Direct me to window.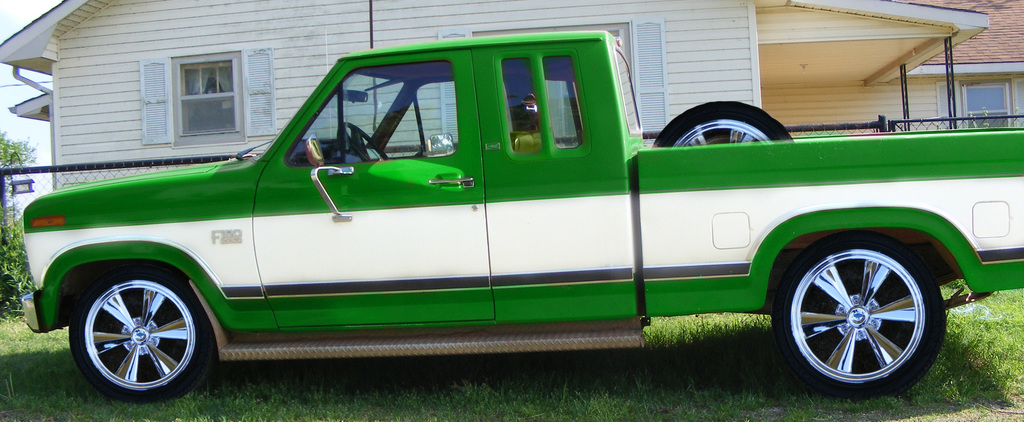
Direction: bbox=[624, 13, 666, 134].
